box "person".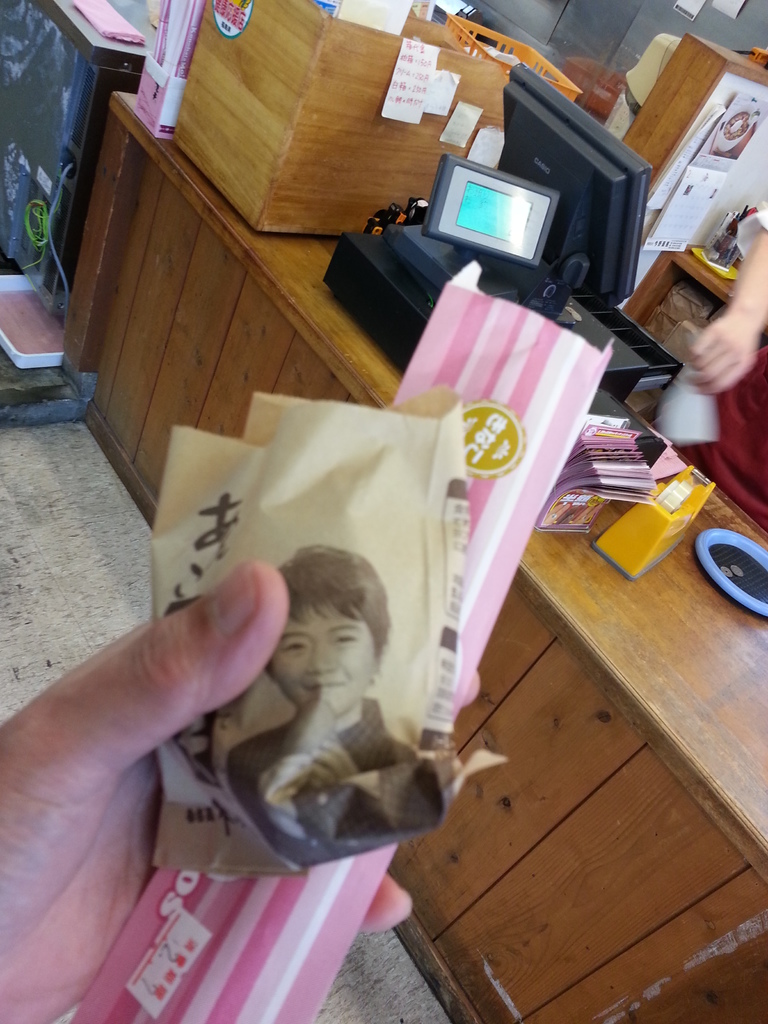
select_region(0, 556, 483, 1023).
